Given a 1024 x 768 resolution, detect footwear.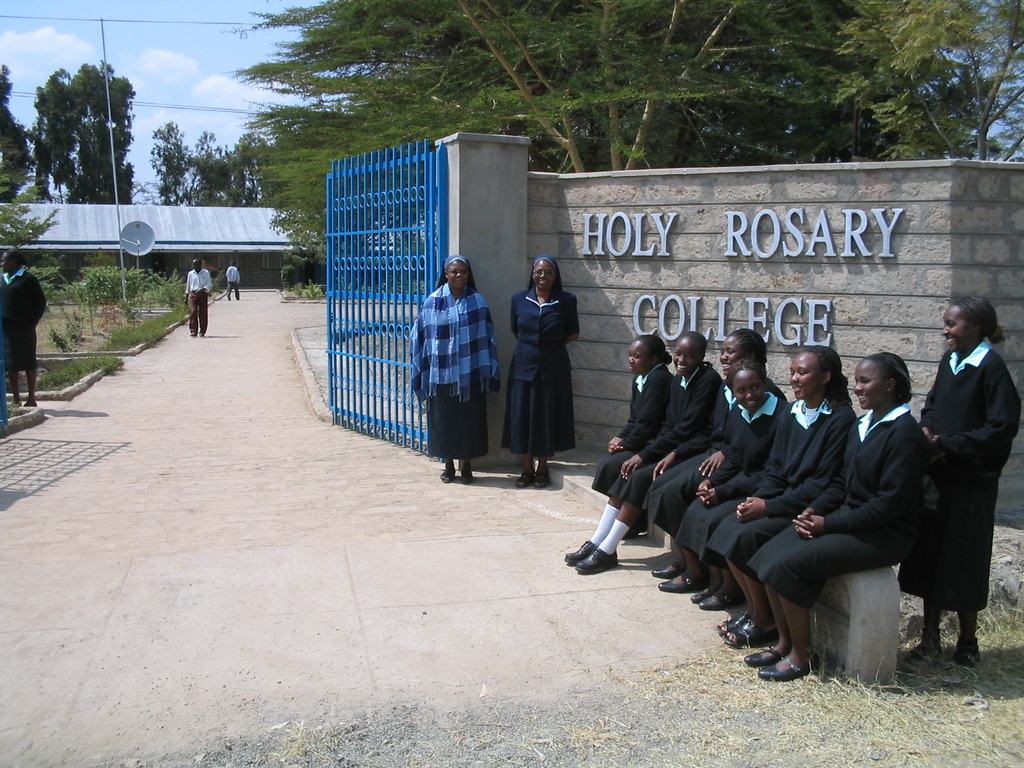
detection(712, 610, 765, 633).
